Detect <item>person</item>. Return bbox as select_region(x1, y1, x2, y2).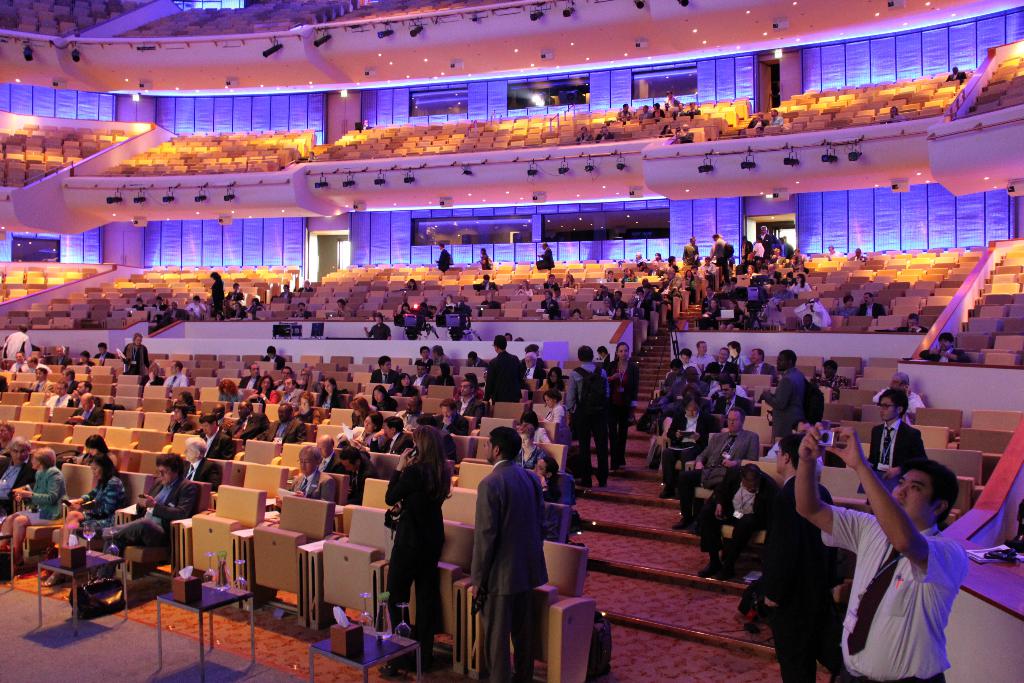
select_region(479, 276, 499, 294).
